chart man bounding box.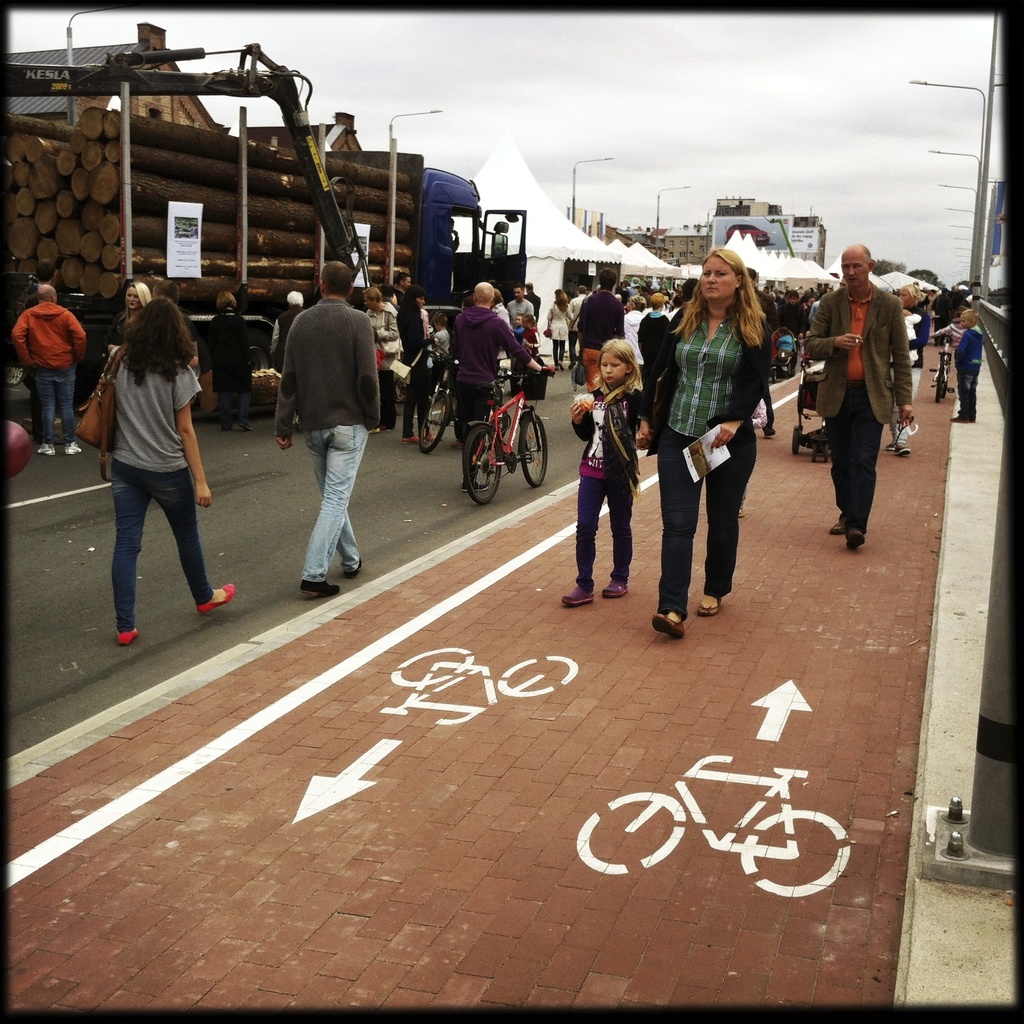
Charted: [452,281,559,452].
